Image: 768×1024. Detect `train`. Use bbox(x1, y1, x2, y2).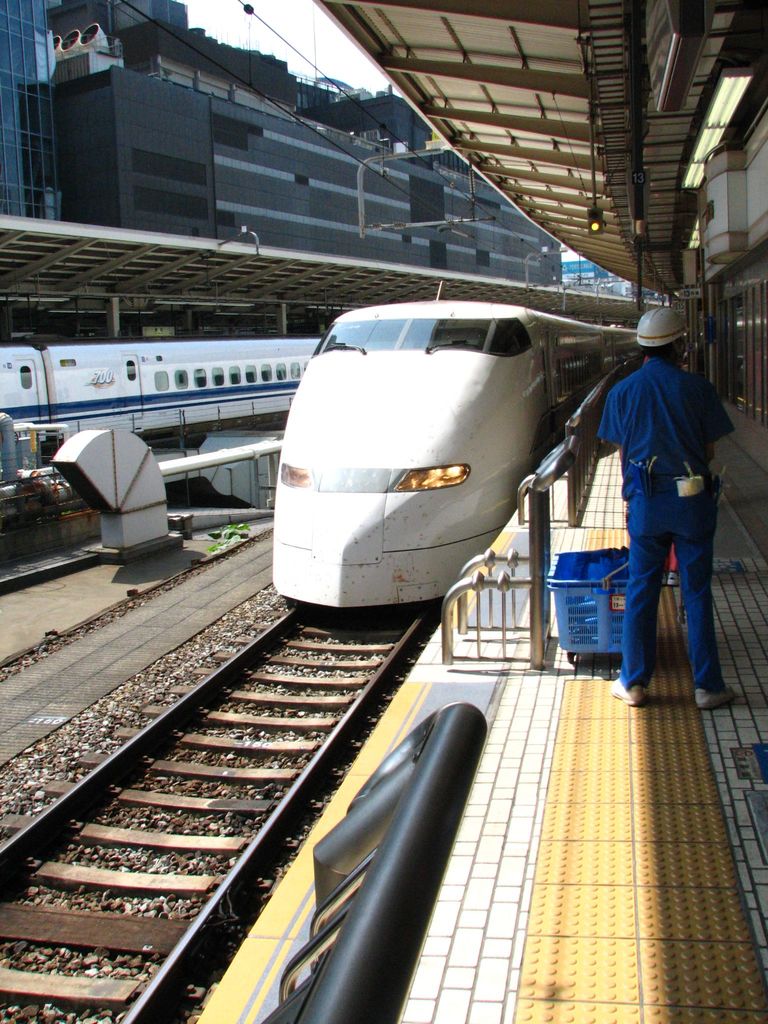
bbox(273, 280, 639, 620).
